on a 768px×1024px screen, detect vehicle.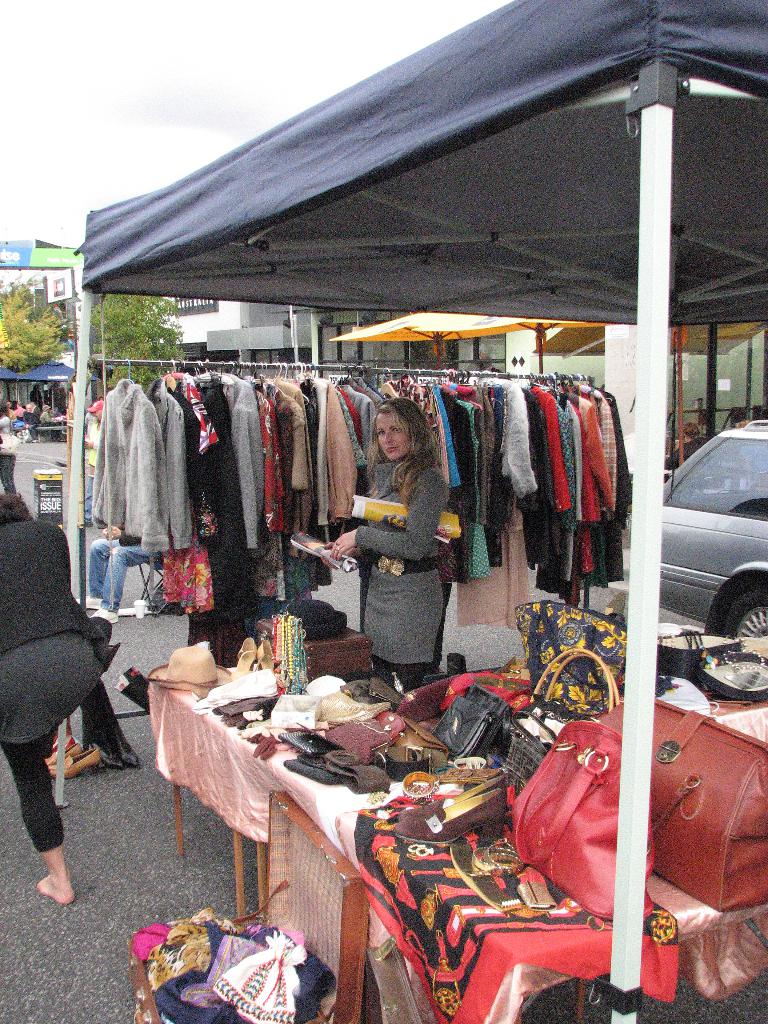
641, 421, 767, 638.
